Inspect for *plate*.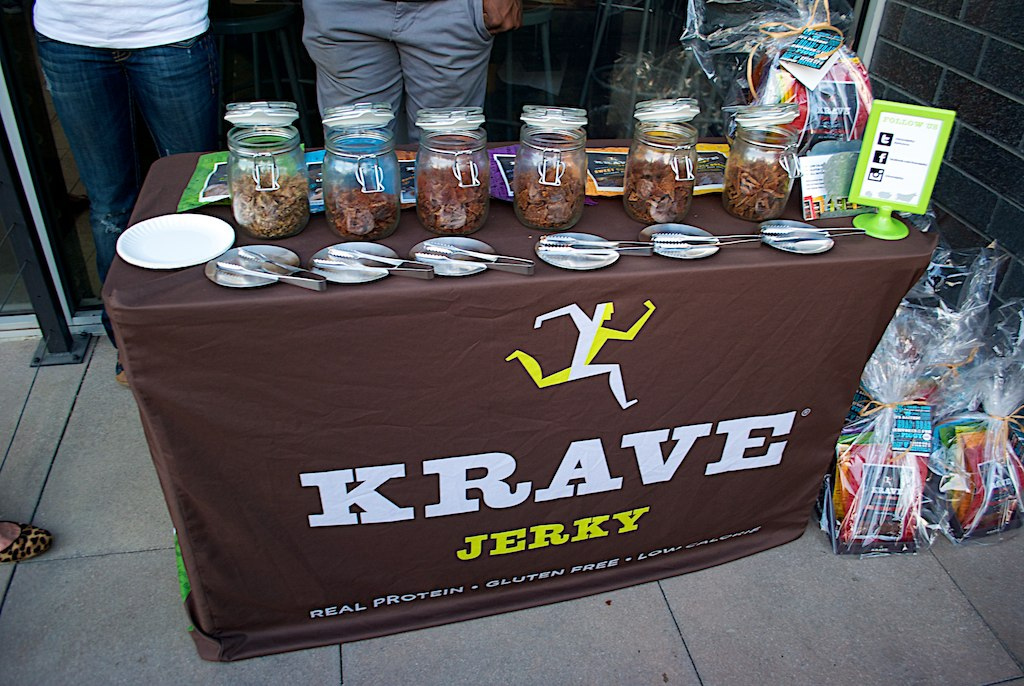
Inspection: bbox(755, 215, 831, 258).
